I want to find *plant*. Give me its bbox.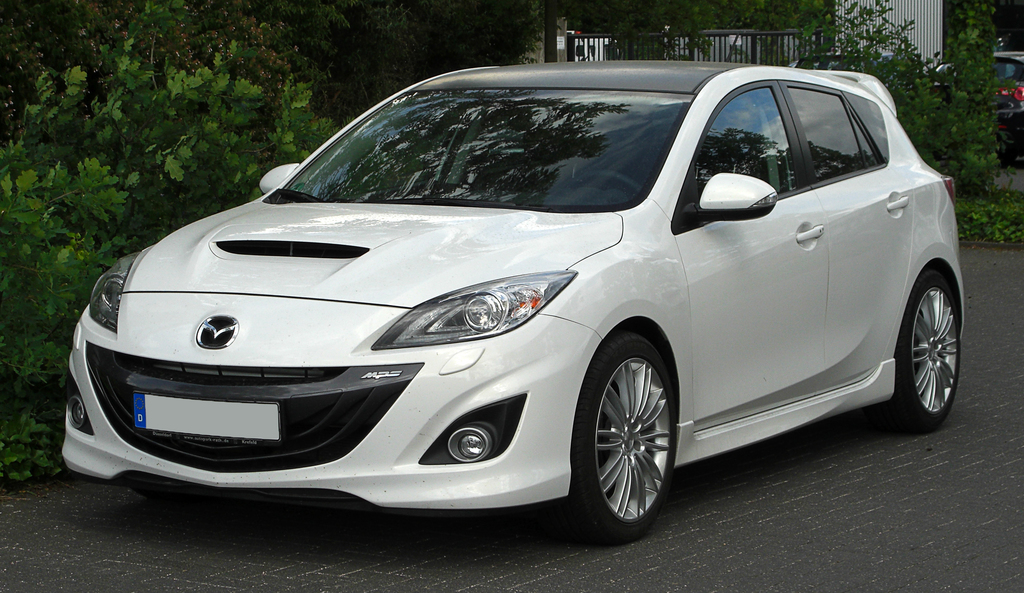
box(961, 204, 1023, 242).
